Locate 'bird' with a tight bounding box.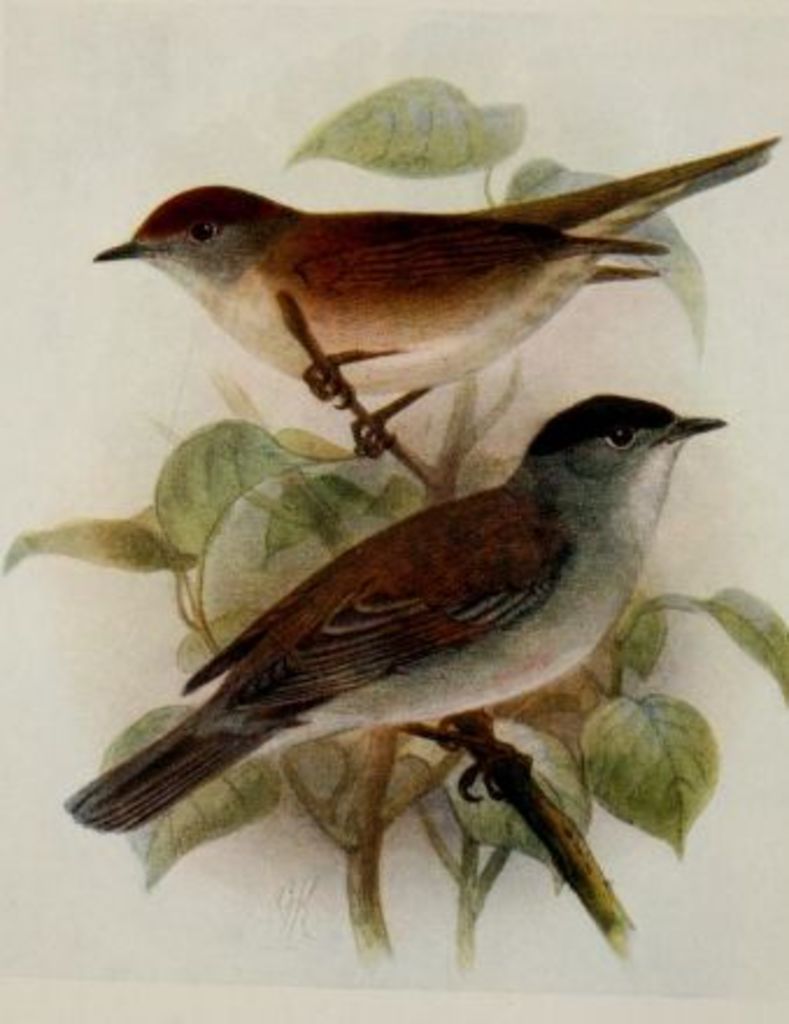
bbox=(61, 391, 731, 835).
